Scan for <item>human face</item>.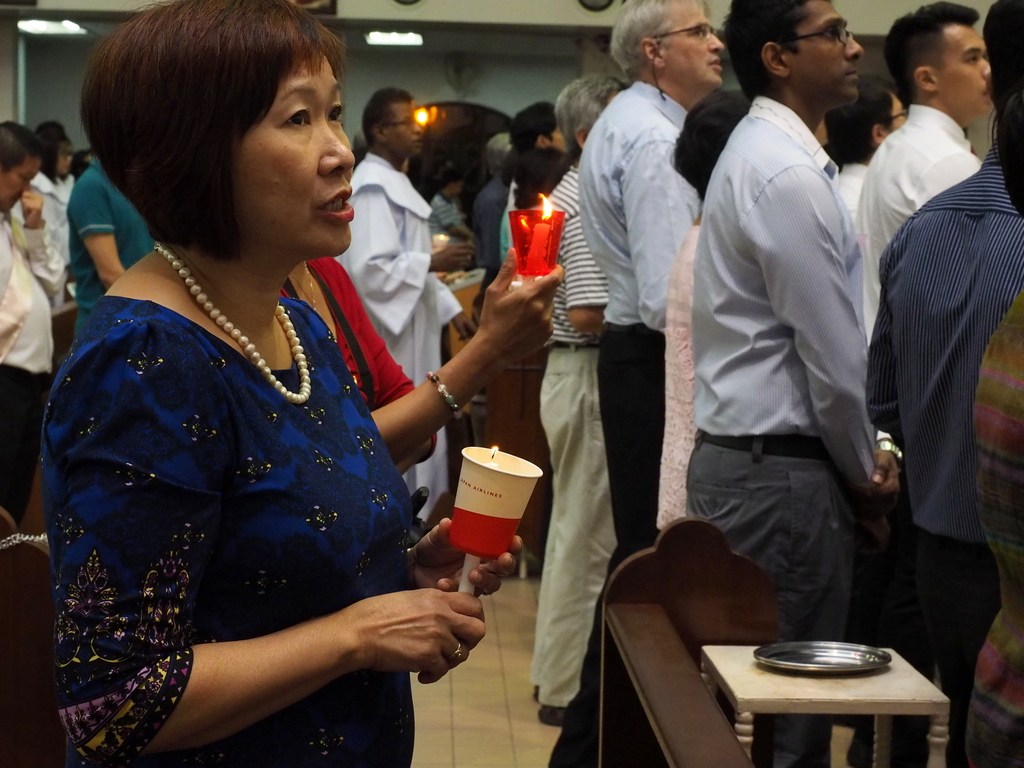
Scan result: bbox(935, 19, 992, 111).
